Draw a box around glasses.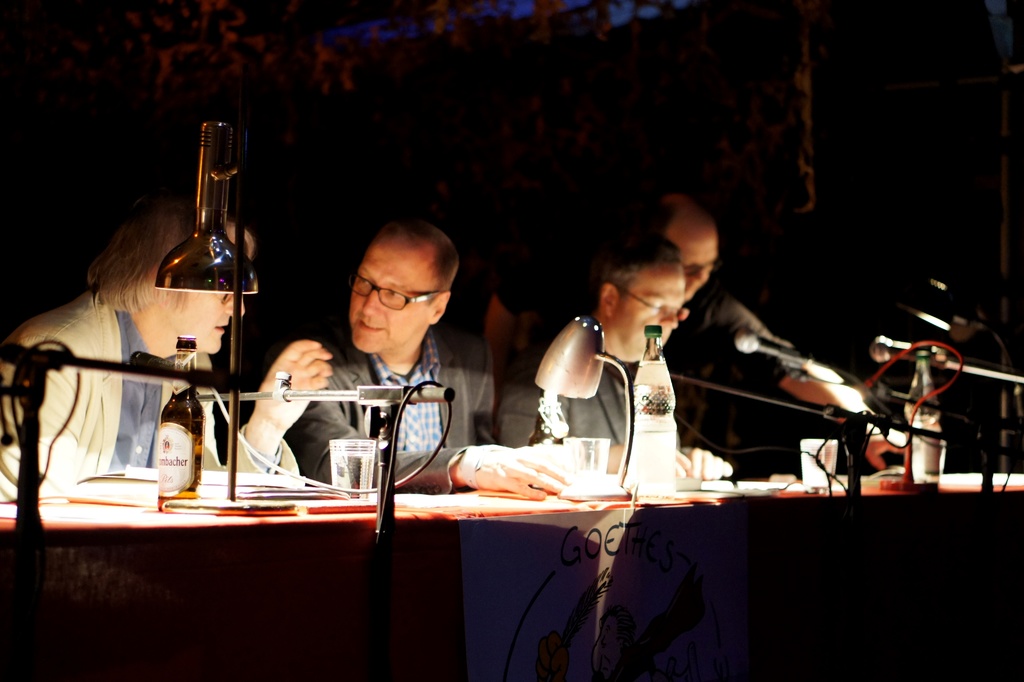
l=342, t=278, r=442, b=317.
